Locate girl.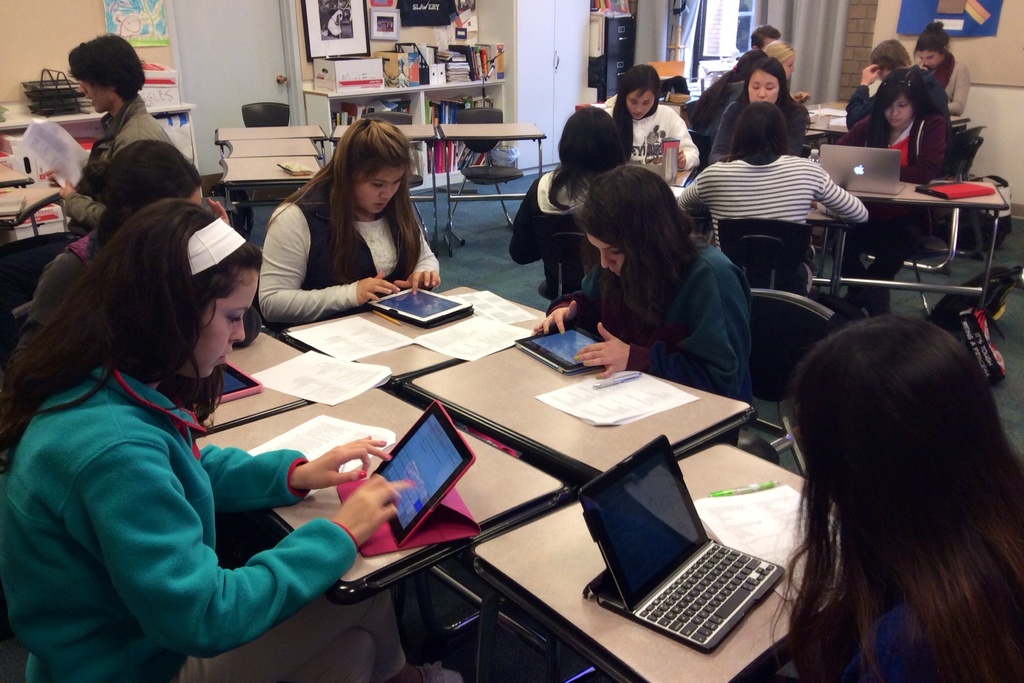
Bounding box: (x1=916, y1=23, x2=974, y2=115).
